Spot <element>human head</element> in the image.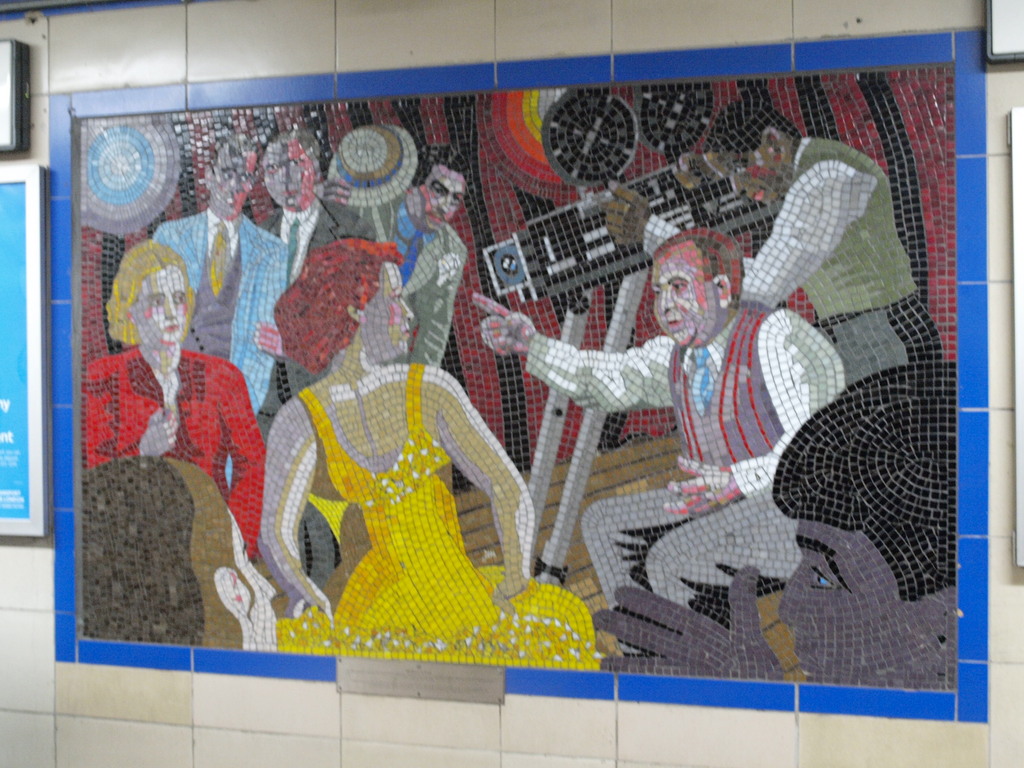
<element>human head</element> found at 706, 100, 797, 207.
